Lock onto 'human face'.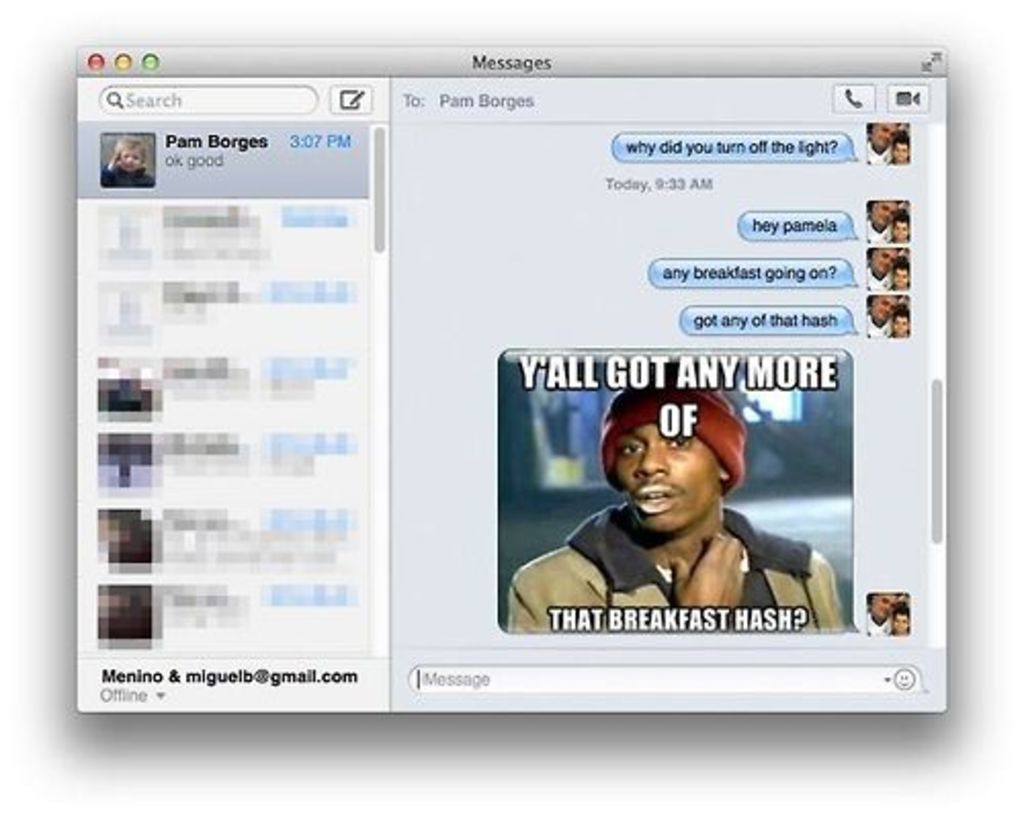
Locked: l=874, t=121, r=895, b=141.
